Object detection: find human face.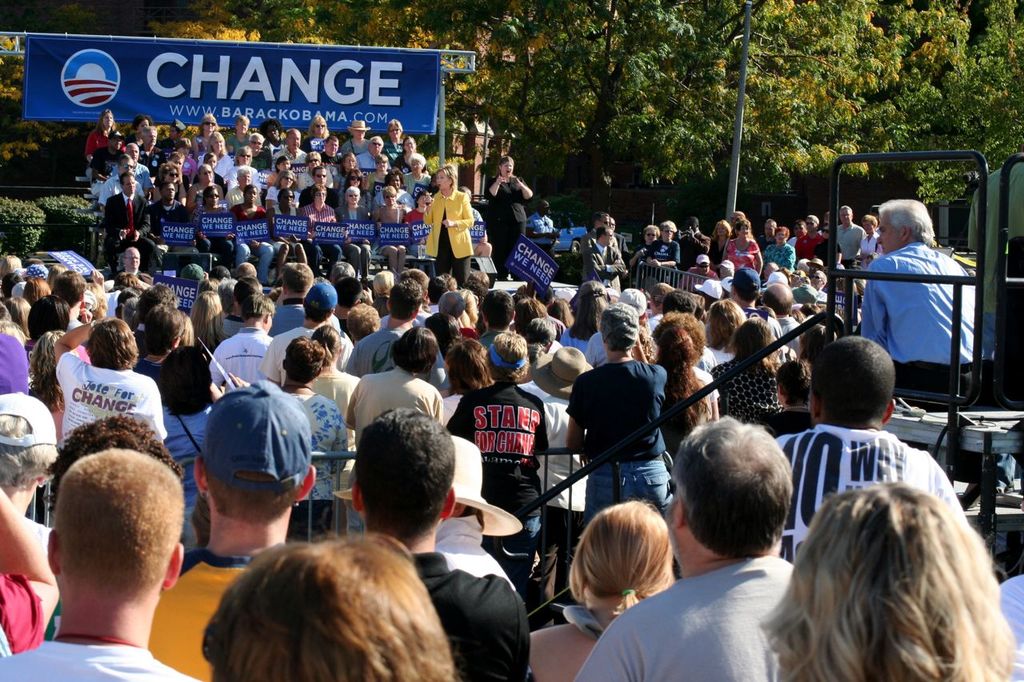
bbox(202, 154, 222, 166).
